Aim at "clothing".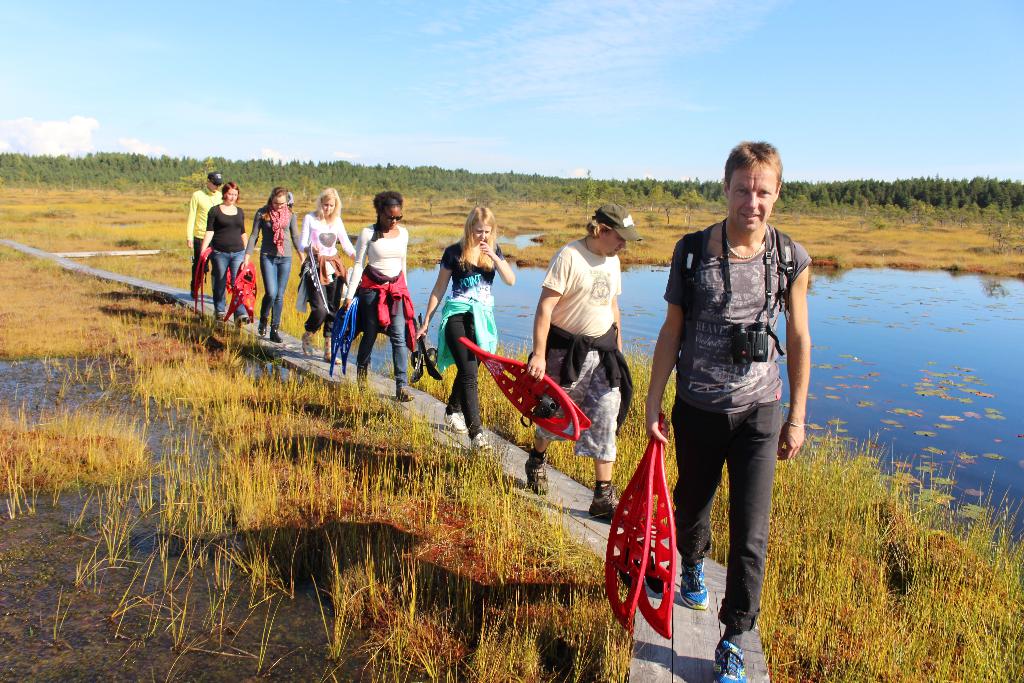
Aimed at (240,201,298,338).
